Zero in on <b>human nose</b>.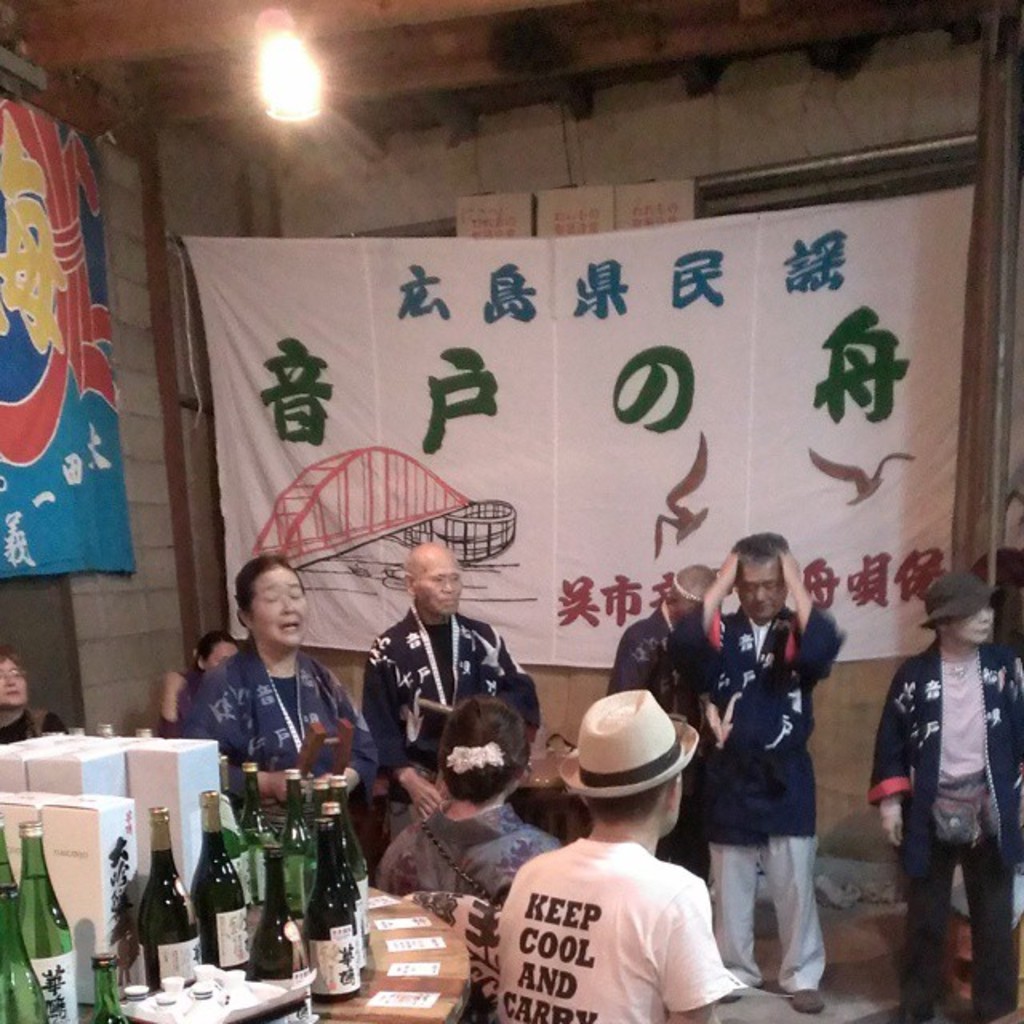
Zeroed in: box=[982, 608, 989, 619].
